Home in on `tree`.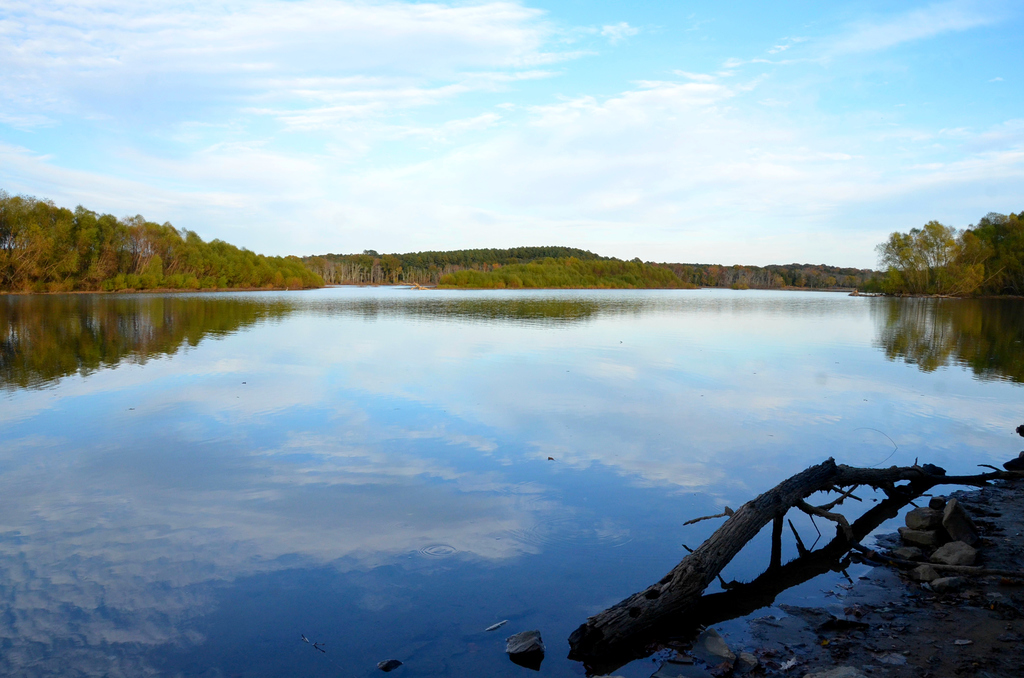
Homed in at select_region(883, 209, 977, 296).
